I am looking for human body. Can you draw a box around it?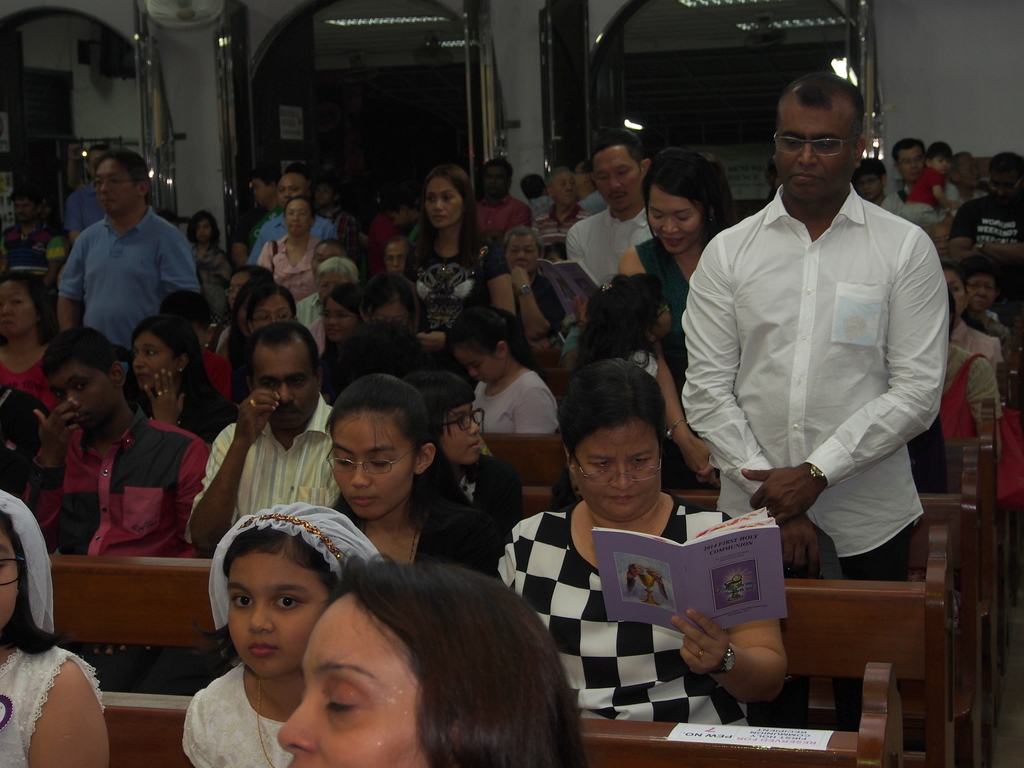
Sure, the bounding box is {"left": 275, "top": 554, "right": 582, "bottom": 761}.
